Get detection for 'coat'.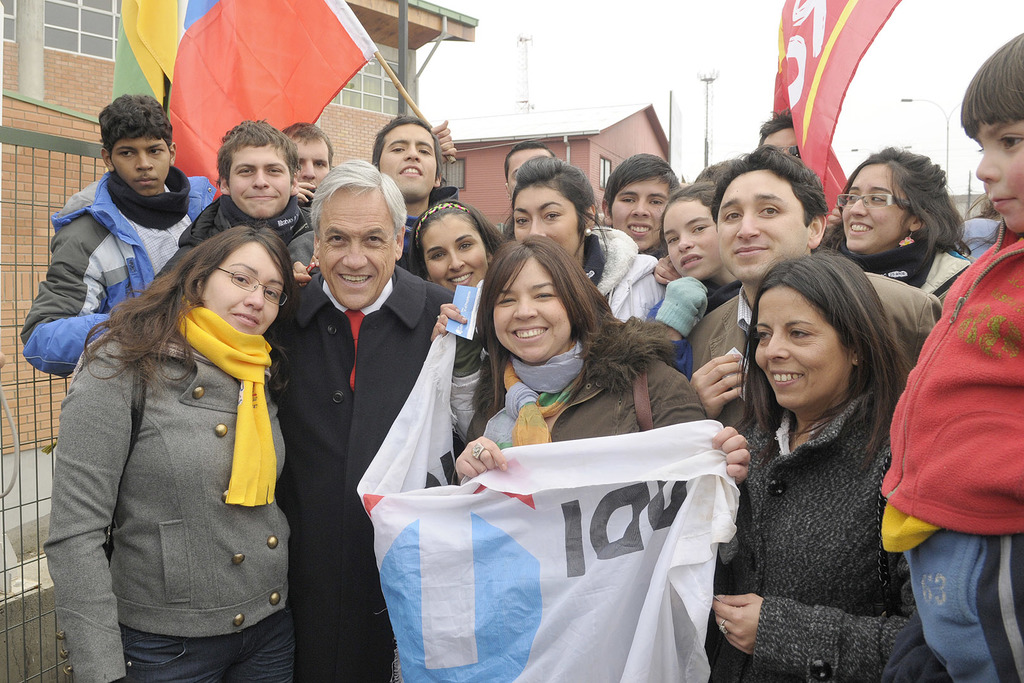
Detection: (x1=40, y1=306, x2=296, y2=682).
